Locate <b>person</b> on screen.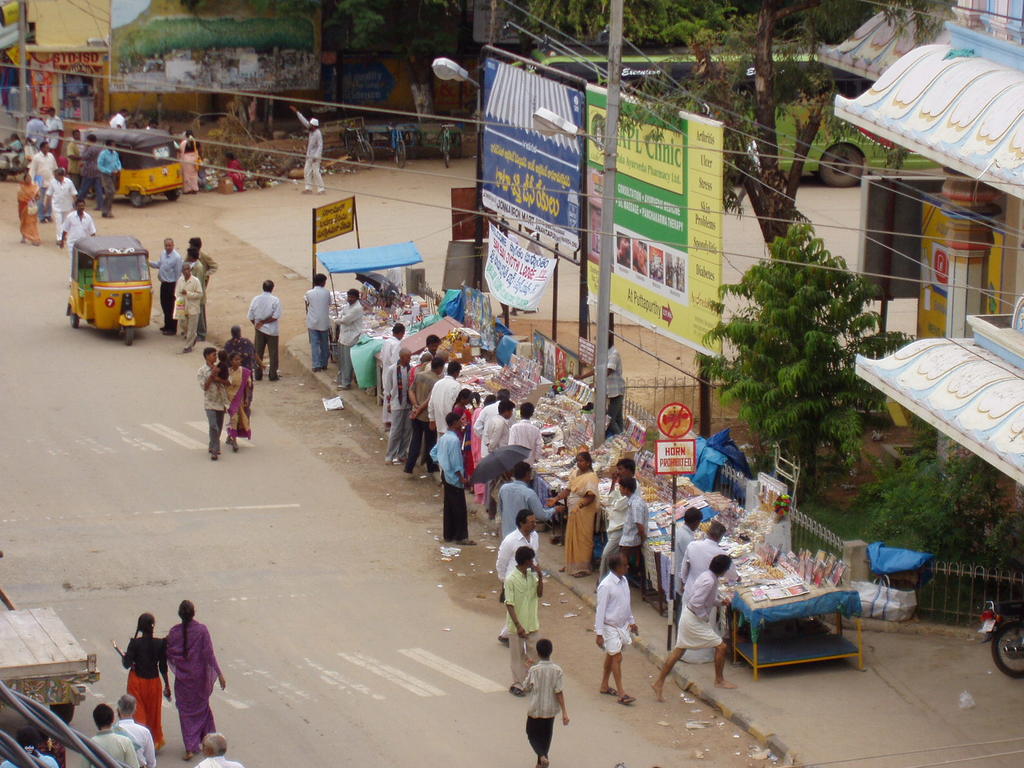
On screen at (214,342,234,388).
